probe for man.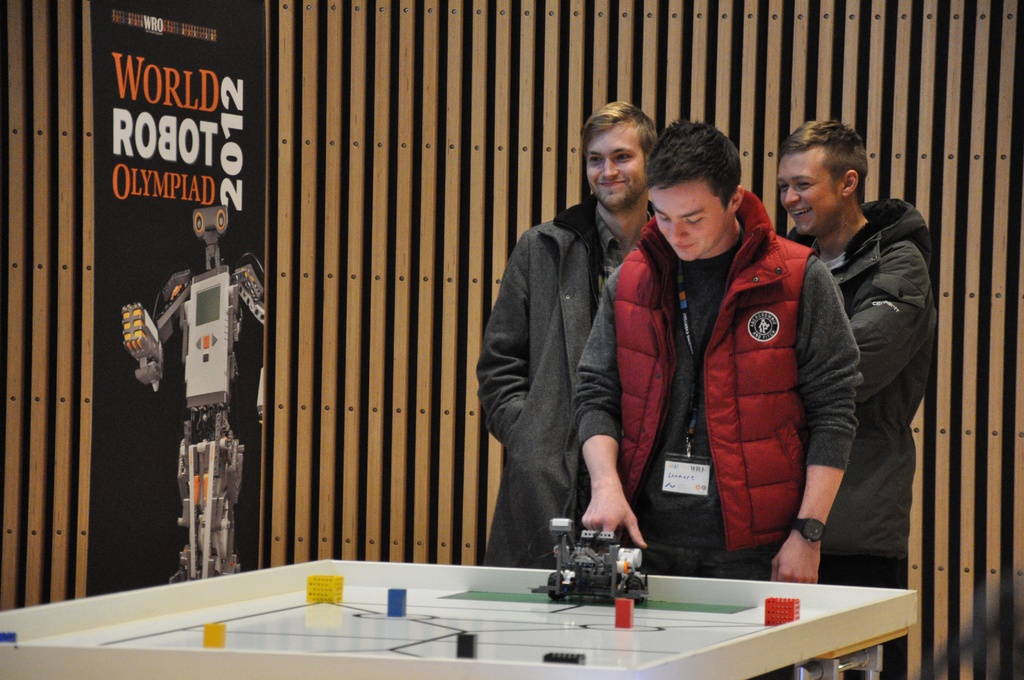
Probe result: [780,133,954,595].
